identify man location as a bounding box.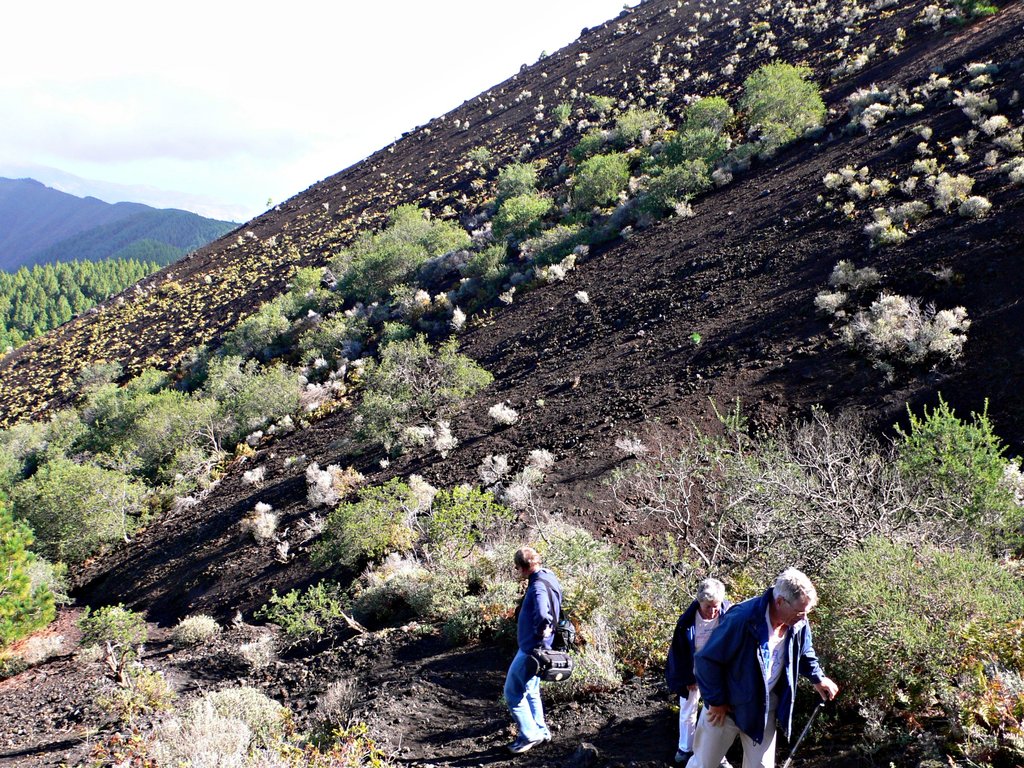
pyautogui.locateOnScreen(684, 569, 838, 767).
